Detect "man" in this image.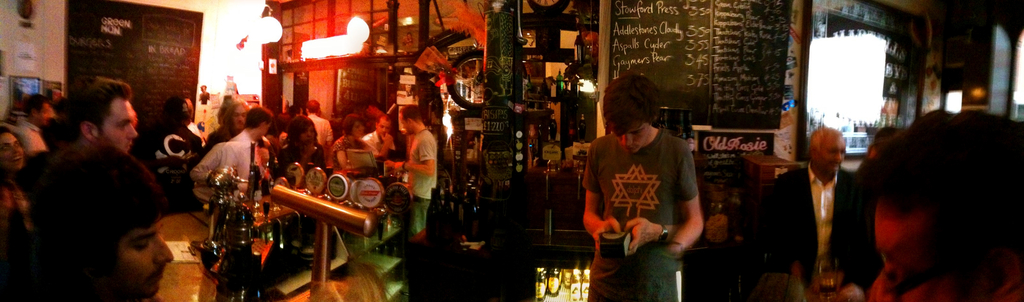
Detection: {"x1": 766, "y1": 131, "x2": 877, "y2": 301}.
